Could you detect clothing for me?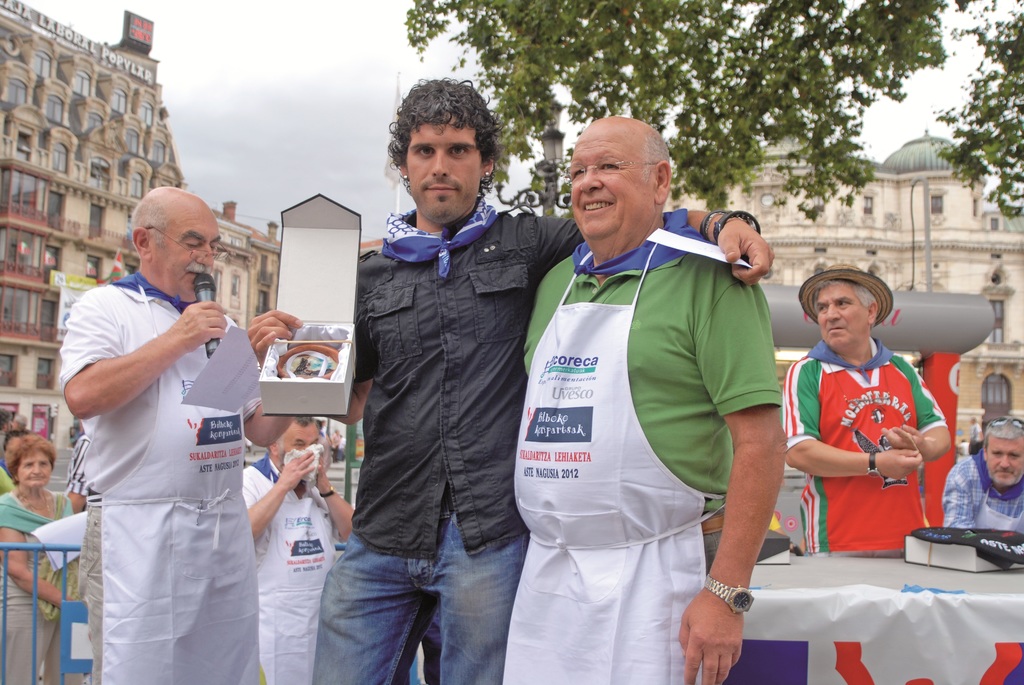
Detection result: crop(58, 272, 258, 684).
